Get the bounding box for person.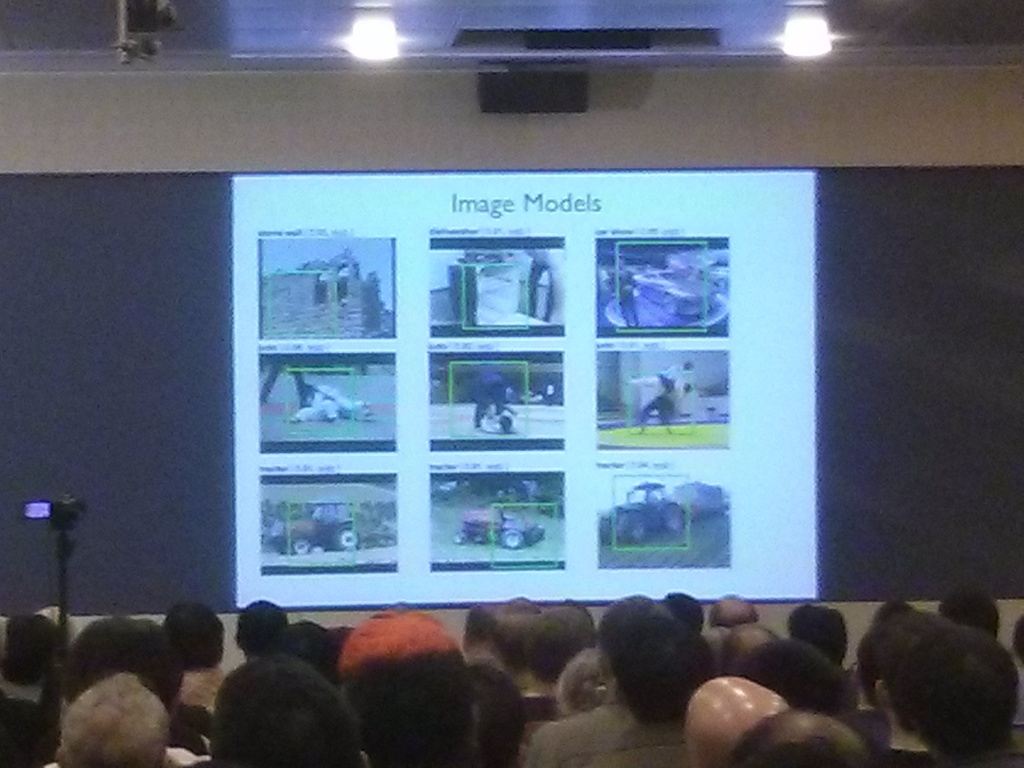
box=[515, 595, 594, 720].
